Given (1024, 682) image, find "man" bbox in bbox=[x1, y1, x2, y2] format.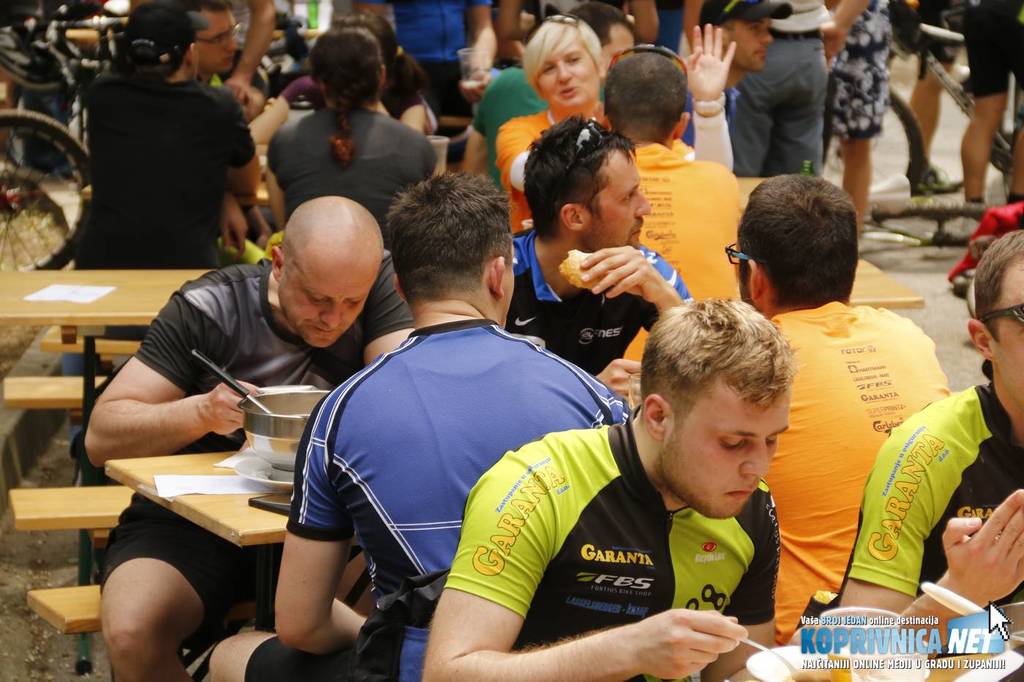
bbox=[839, 230, 1023, 646].
